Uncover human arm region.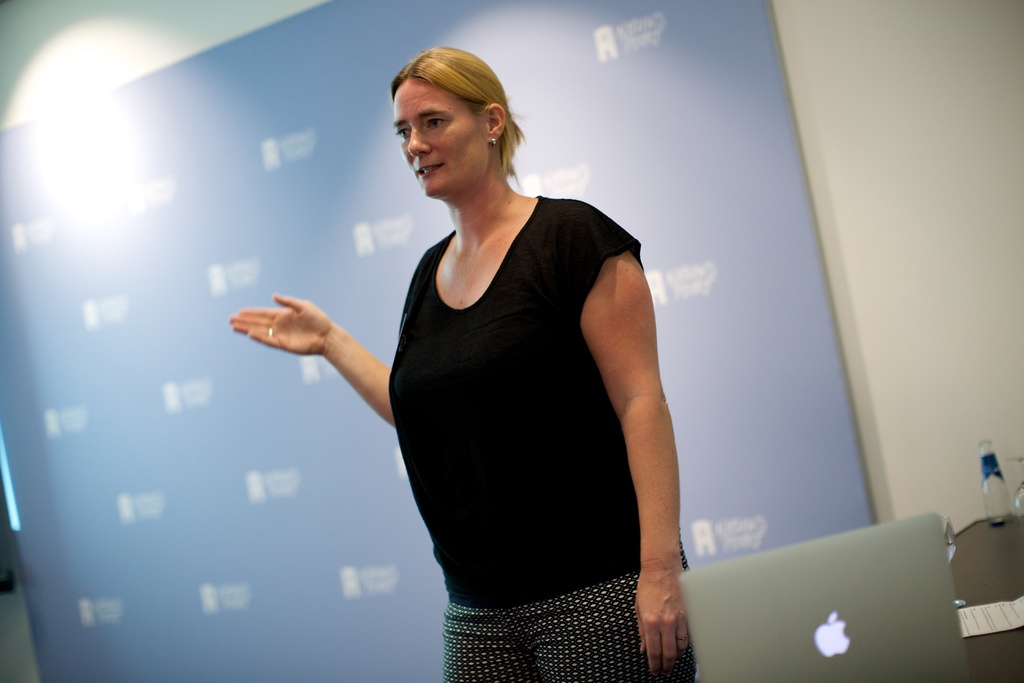
Uncovered: 566/209/696/678.
